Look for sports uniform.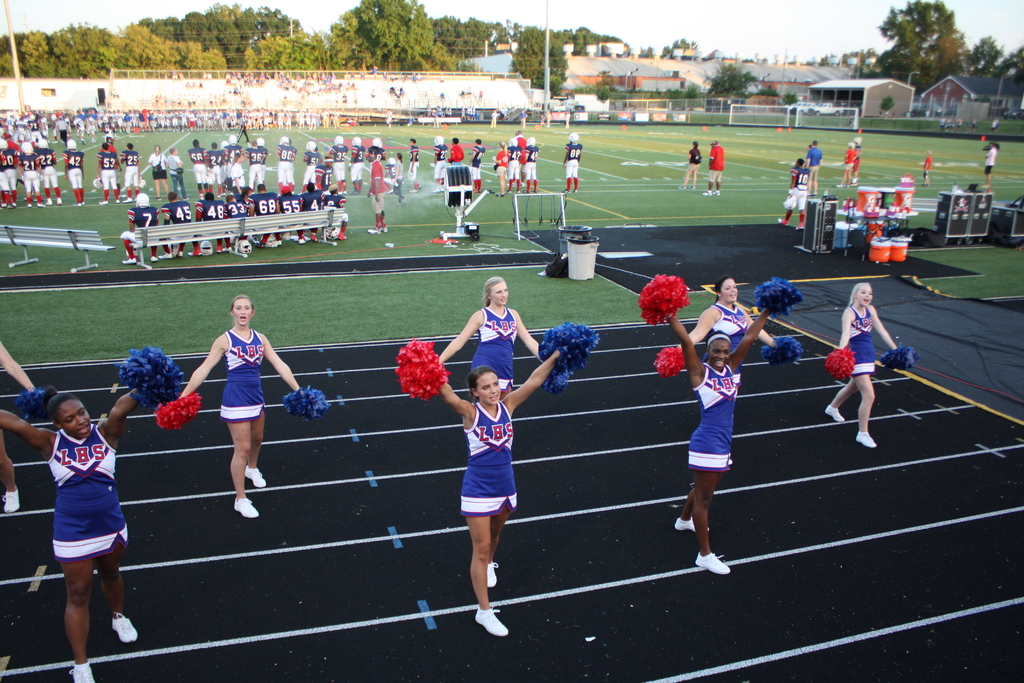
Found: region(366, 144, 387, 160).
